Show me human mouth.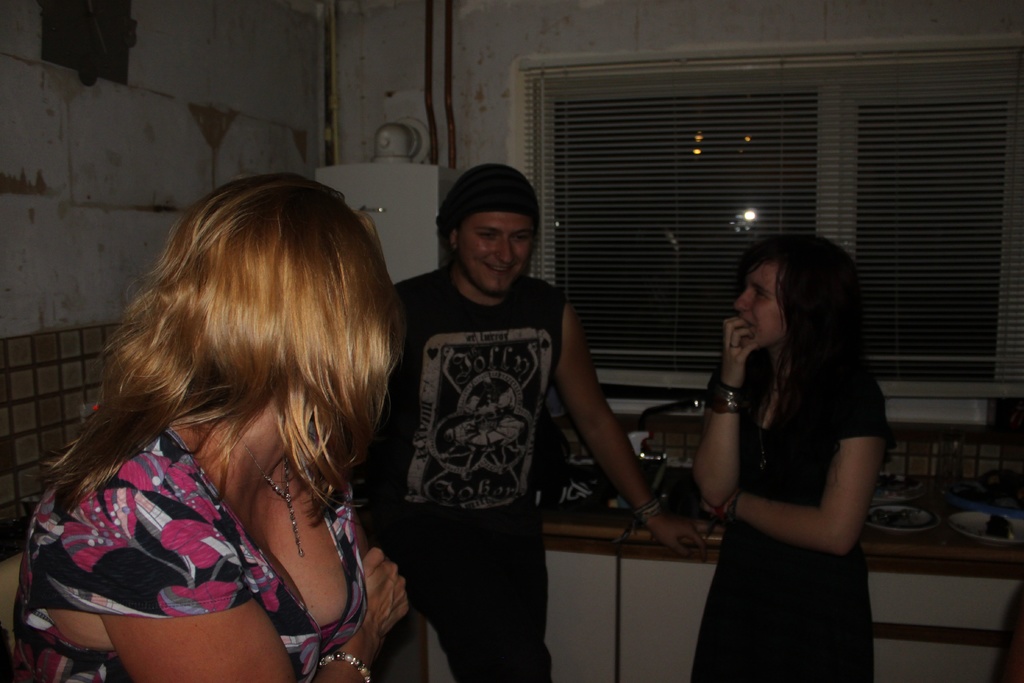
human mouth is here: 747, 317, 757, 334.
